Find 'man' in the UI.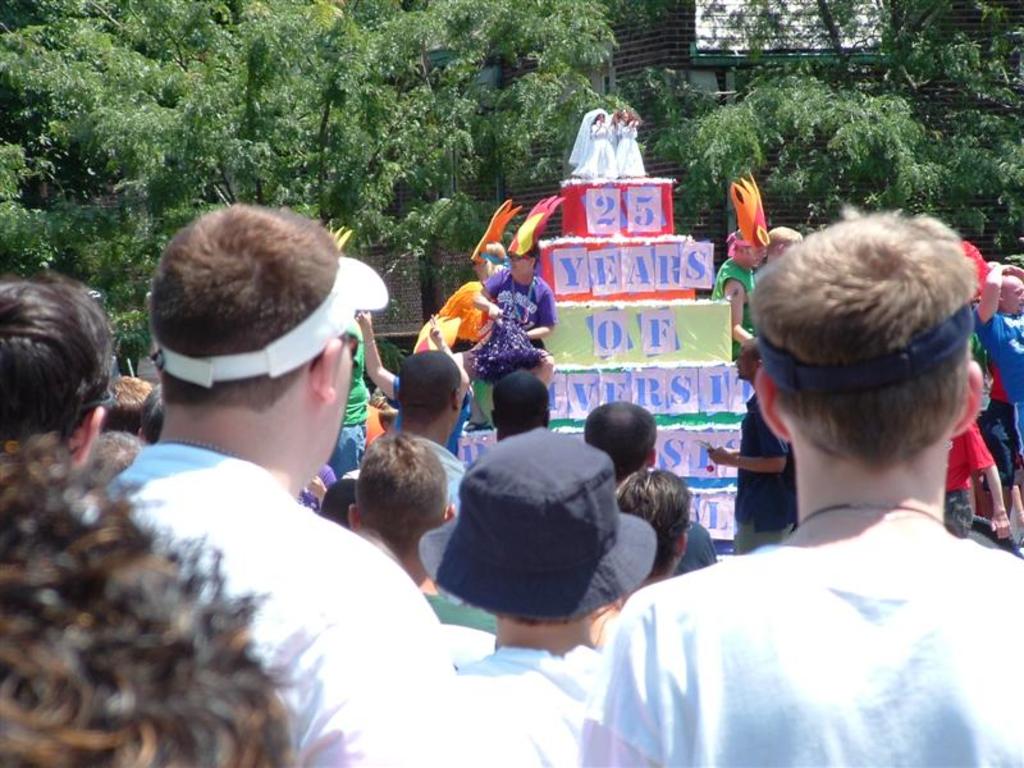
UI element at x1=707, y1=214, x2=769, y2=339.
